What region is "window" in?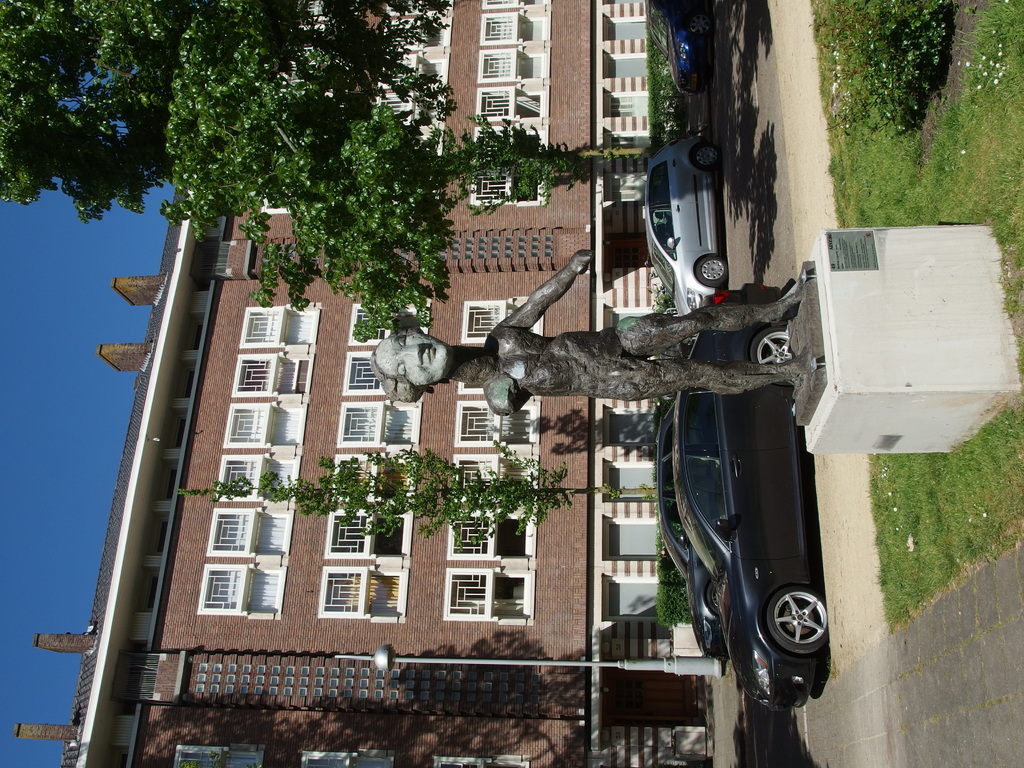
bbox=[317, 566, 408, 624].
